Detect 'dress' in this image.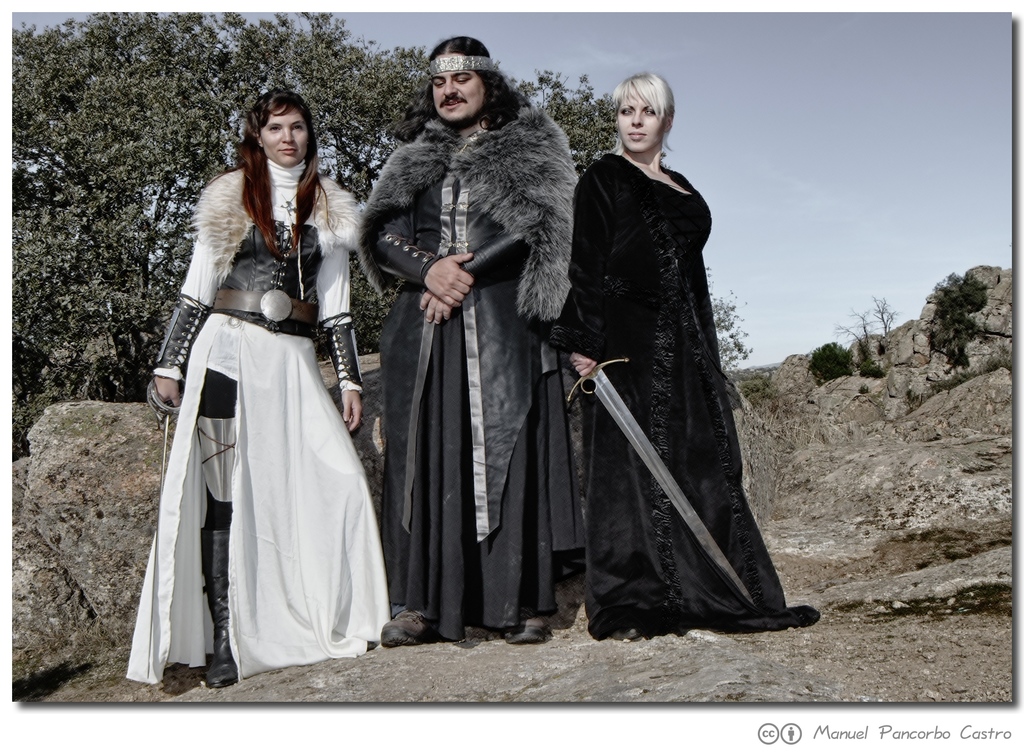
Detection: (365, 167, 586, 638).
